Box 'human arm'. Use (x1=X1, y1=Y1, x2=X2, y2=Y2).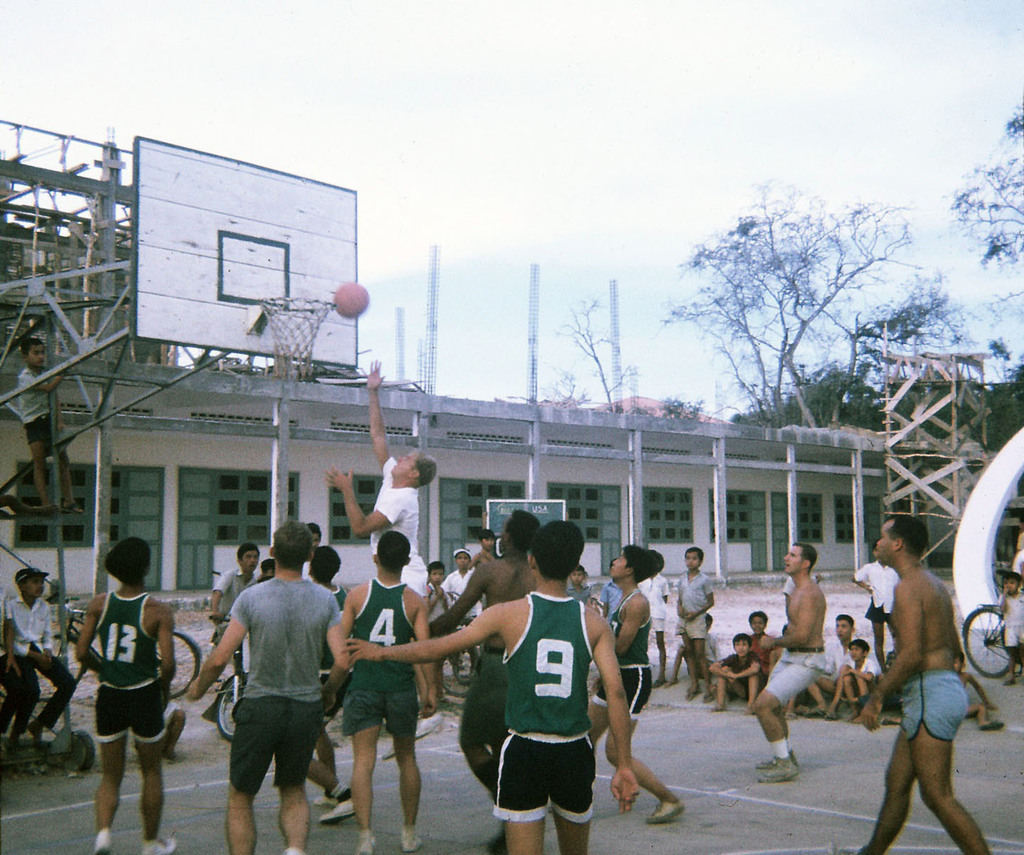
(x1=753, y1=584, x2=817, y2=657).
